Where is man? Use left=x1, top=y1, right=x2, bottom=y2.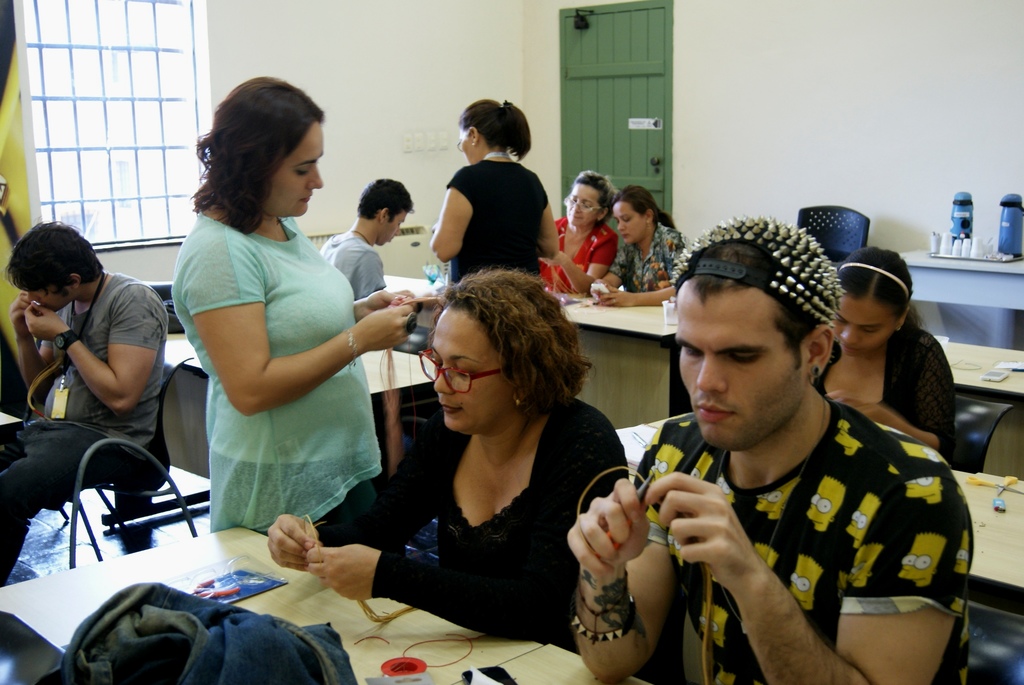
left=0, top=222, right=173, bottom=586.
